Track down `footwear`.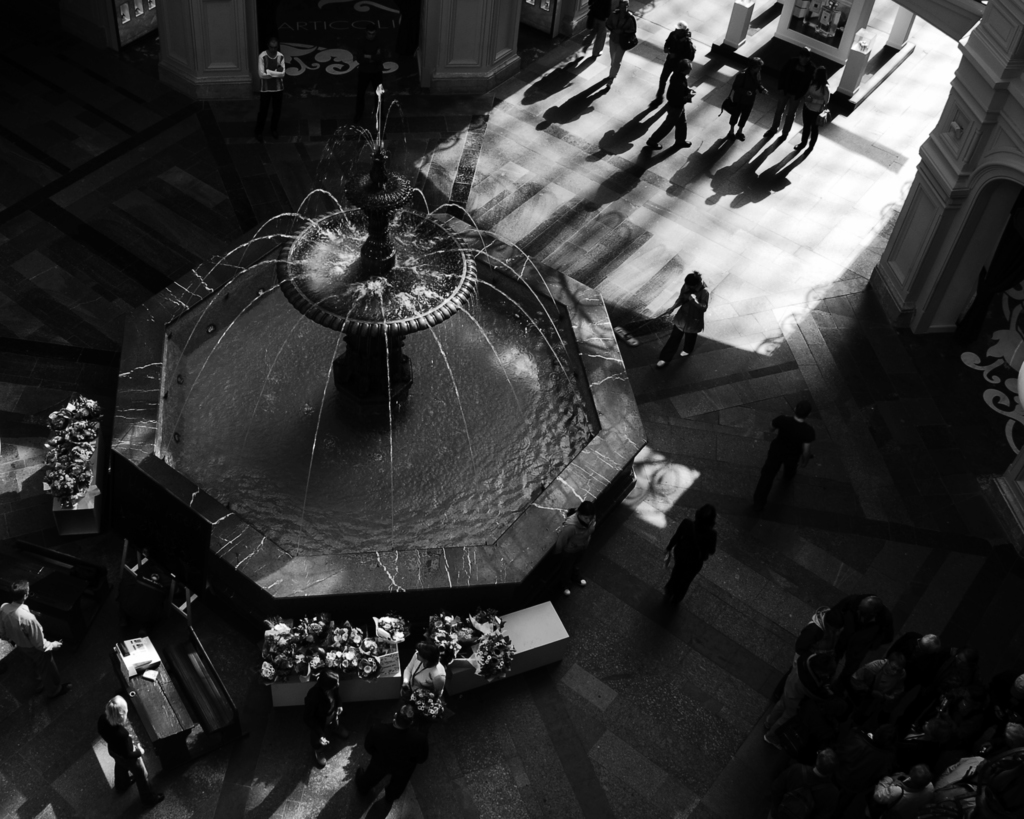
Tracked to pyautogui.locateOnScreen(726, 130, 735, 143).
